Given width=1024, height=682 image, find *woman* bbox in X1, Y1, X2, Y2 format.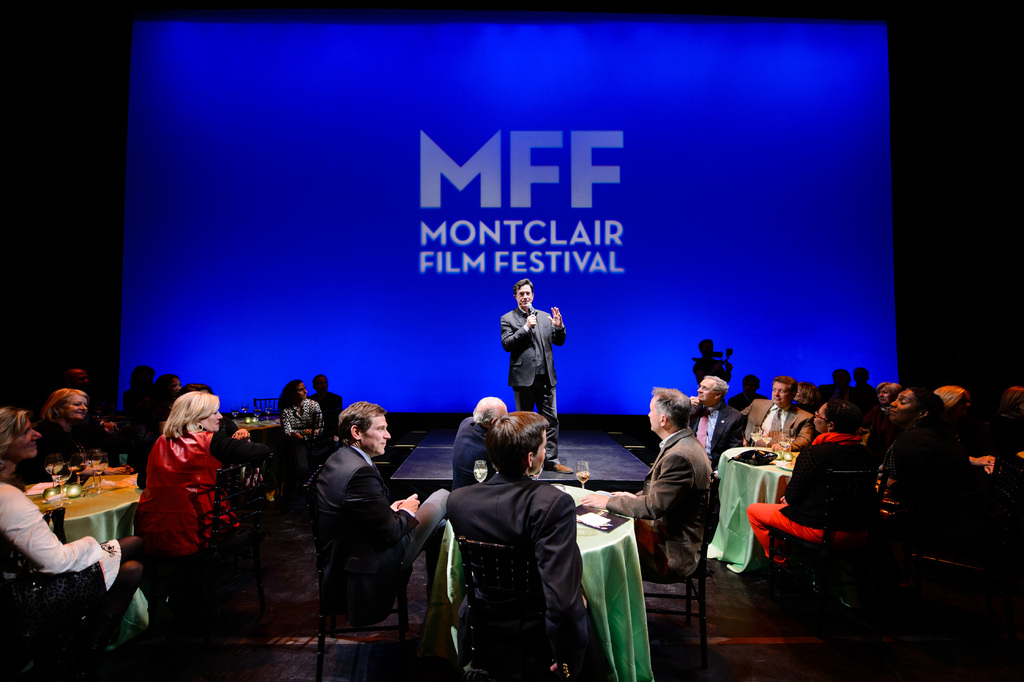
863, 382, 903, 452.
